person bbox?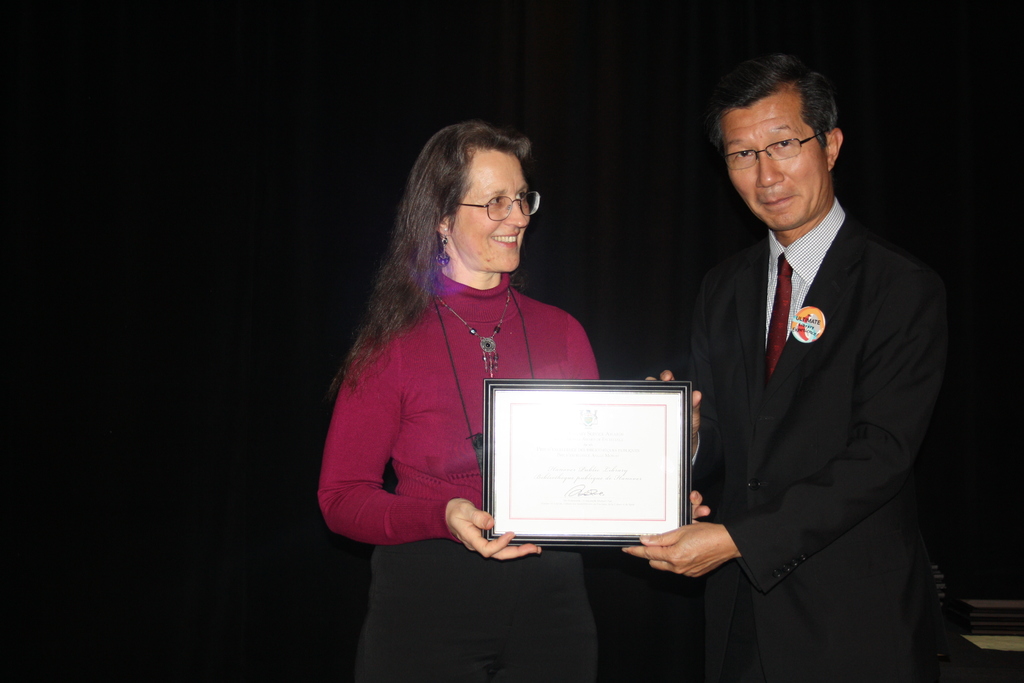
BBox(321, 127, 634, 679)
